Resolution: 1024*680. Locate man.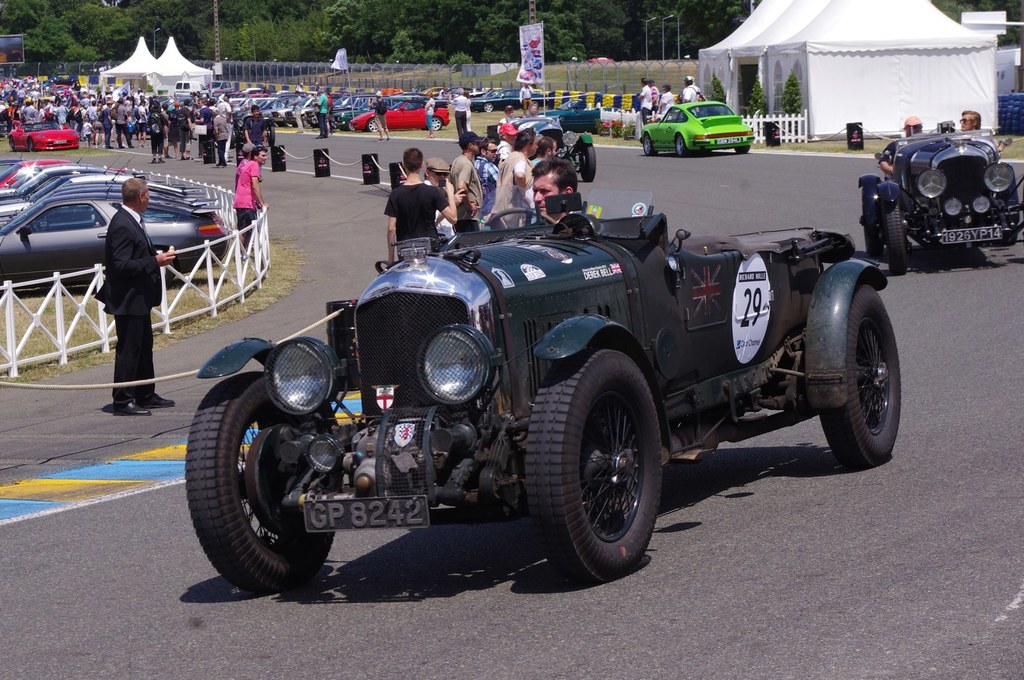
l=530, t=157, r=579, b=222.
